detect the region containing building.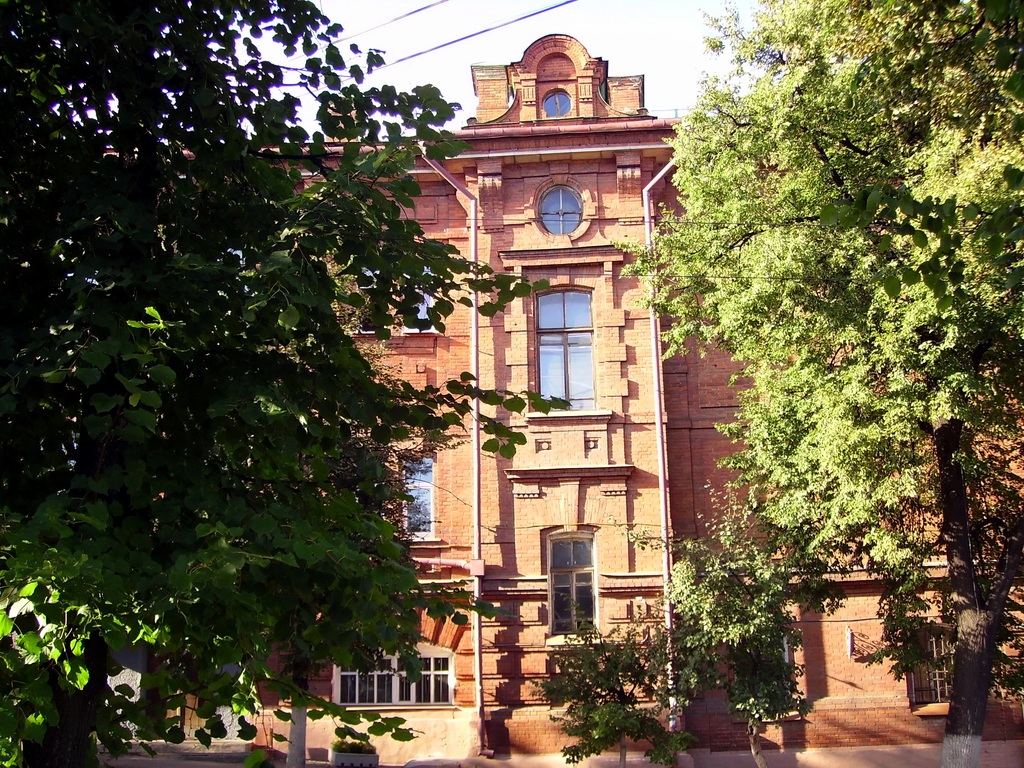
bbox=[107, 30, 1023, 753].
